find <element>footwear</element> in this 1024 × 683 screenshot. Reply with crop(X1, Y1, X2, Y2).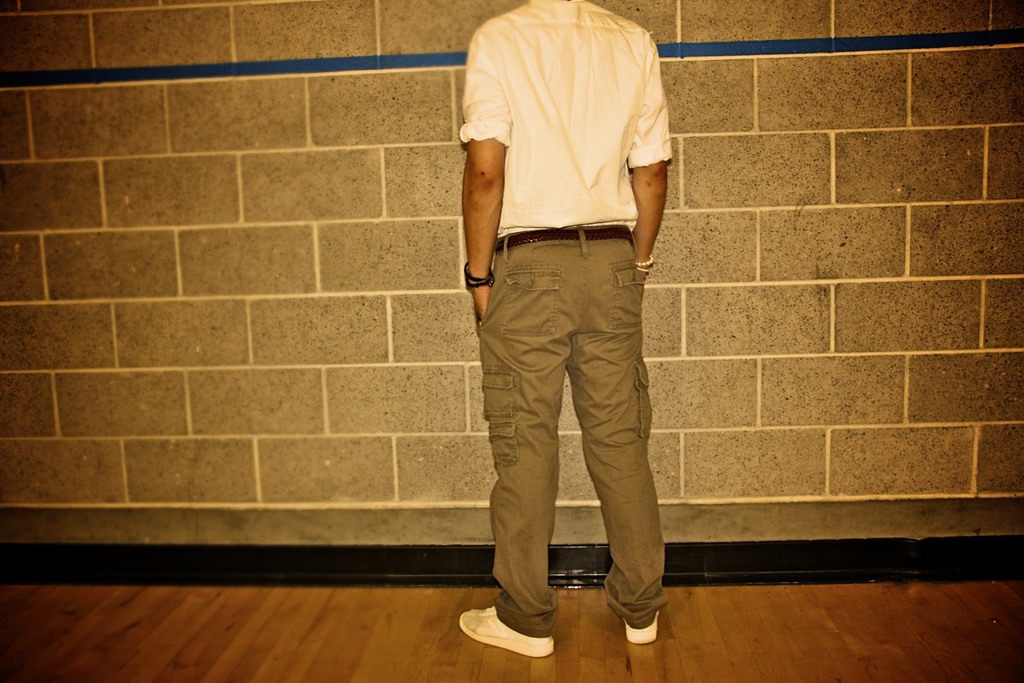
crop(456, 604, 554, 661).
